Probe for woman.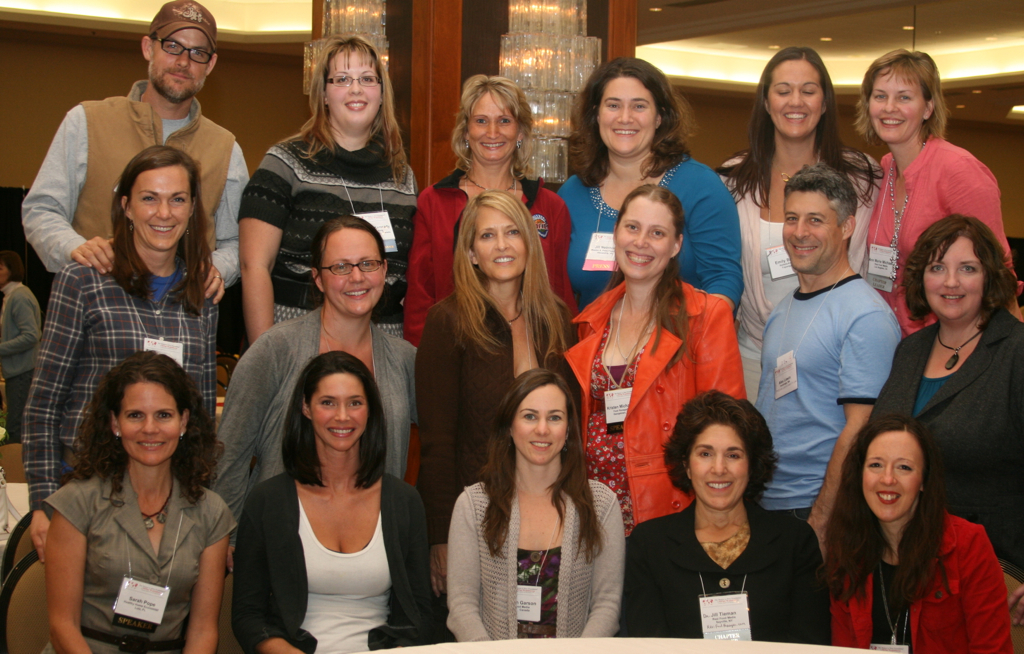
Probe result: (x1=719, y1=44, x2=884, y2=407).
